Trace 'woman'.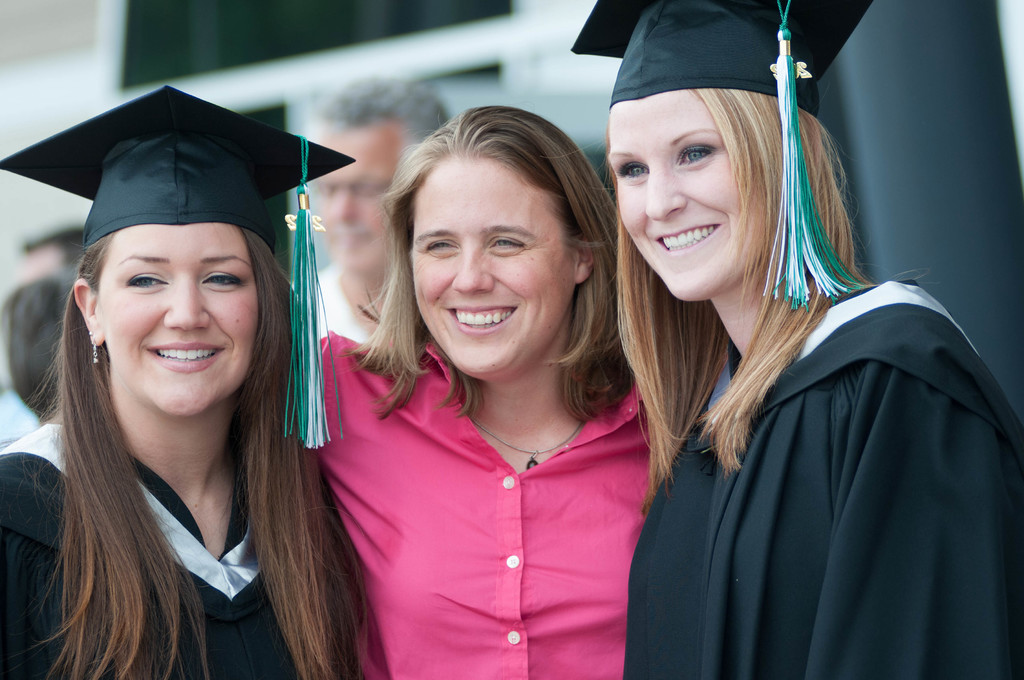
Traced to left=0, top=86, right=359, bottom=679.
